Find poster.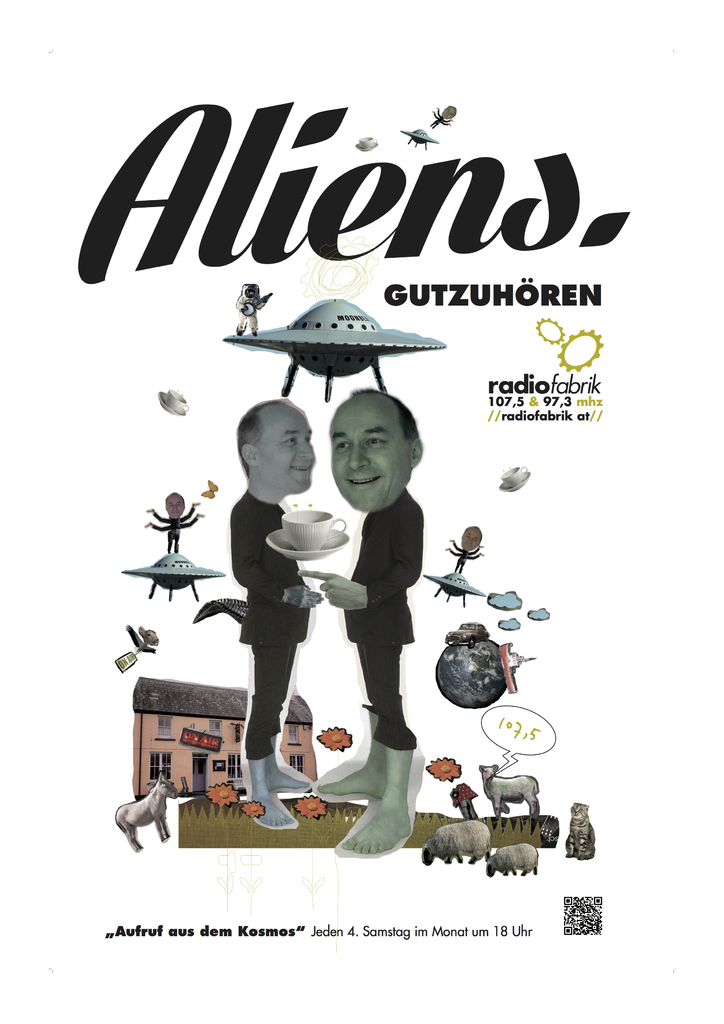
{"left": 0, "top": 0, "right": 723, "bottom": 1023}.
